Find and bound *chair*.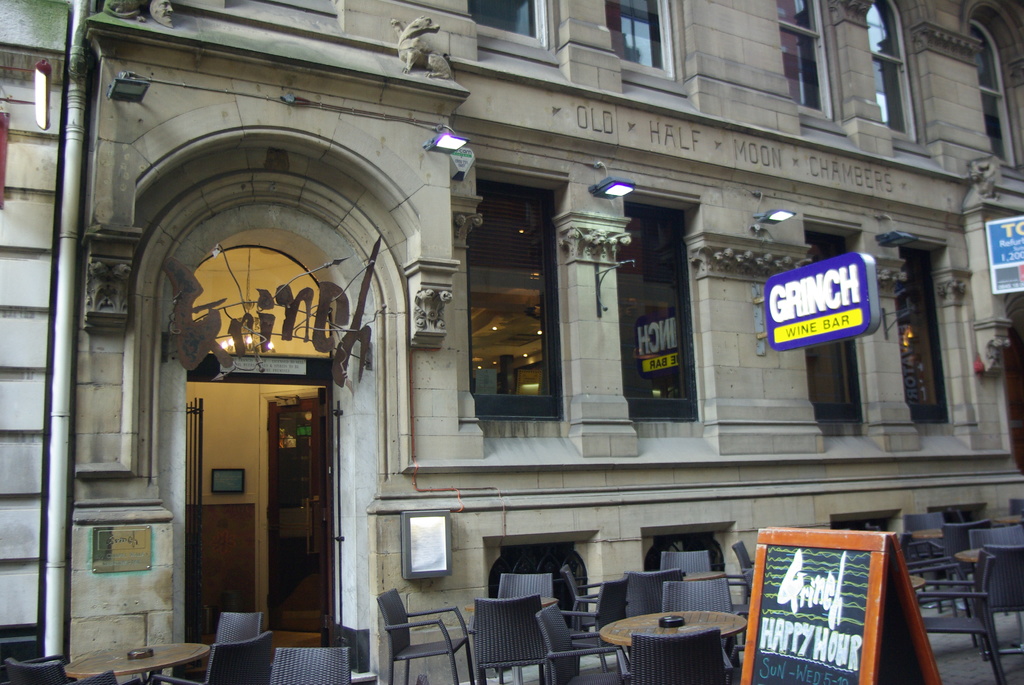
Bound: [x1=376, y1=587, x2=476, y2=684].
